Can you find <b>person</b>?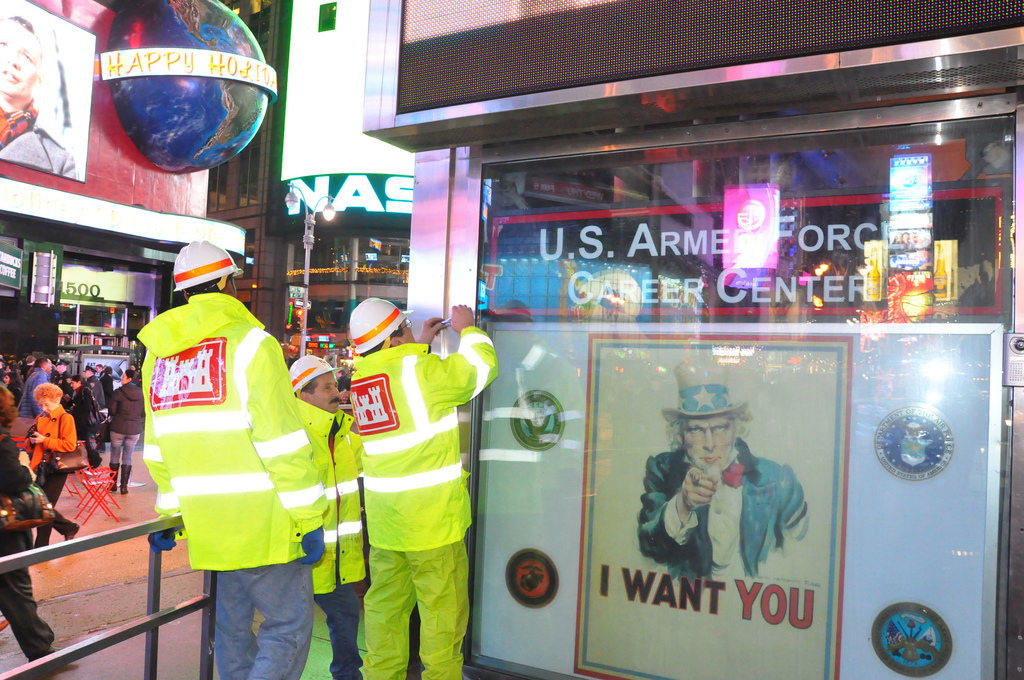
Yes, bounding box: {"left": 35, "top": 381, "right": 78, "bottom": 550}.
